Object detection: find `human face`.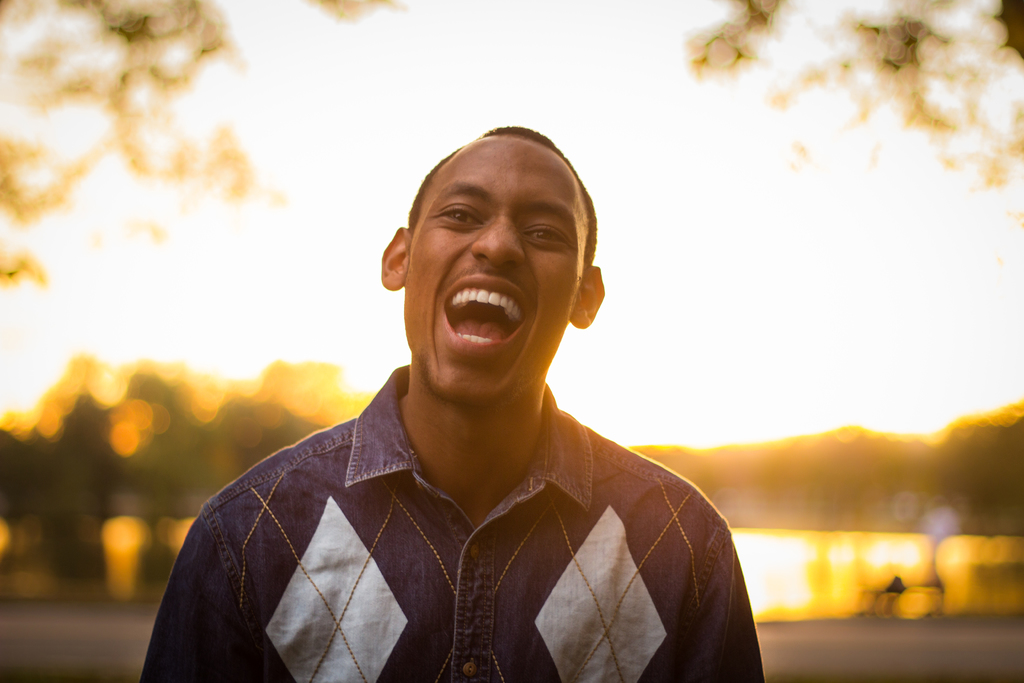
404/134/585/402.
